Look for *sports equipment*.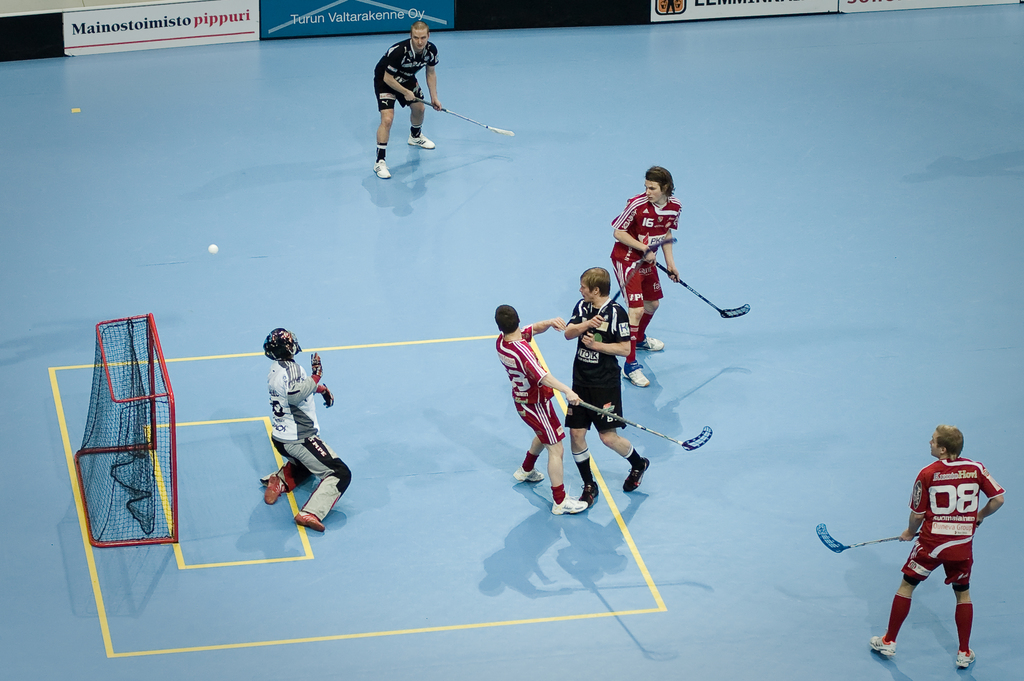
Found: bbox=[817, 523, 920, 552].
